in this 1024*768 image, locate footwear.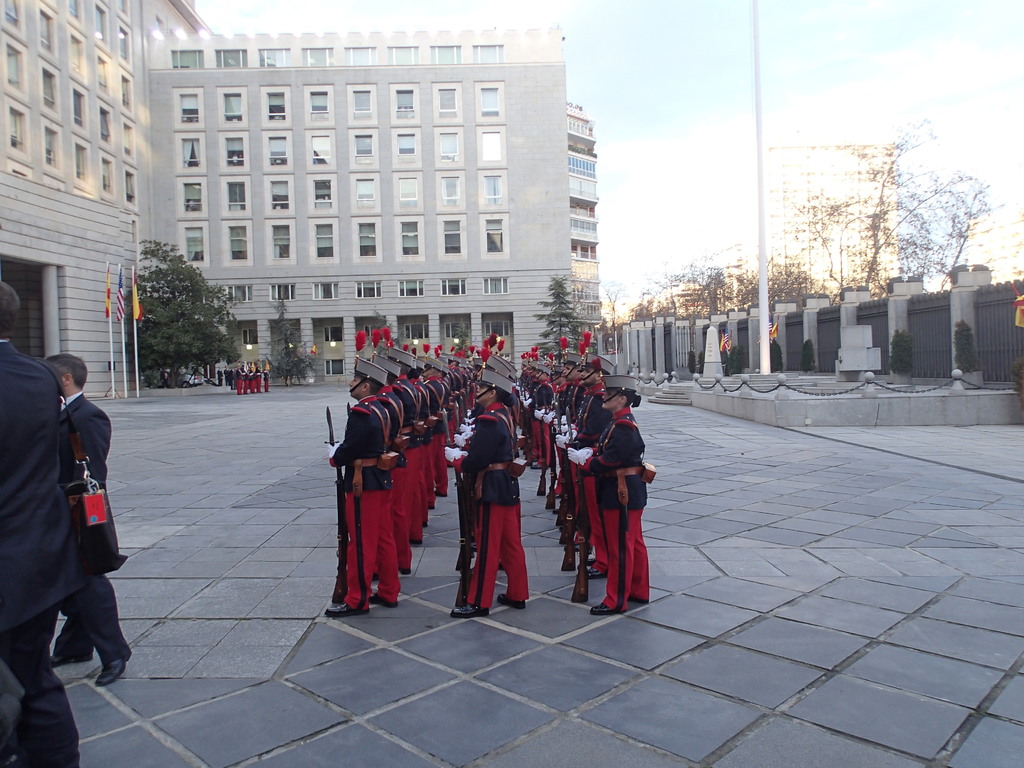
Bounding box: x1=586, y1=556, x2=596, y2=564.
